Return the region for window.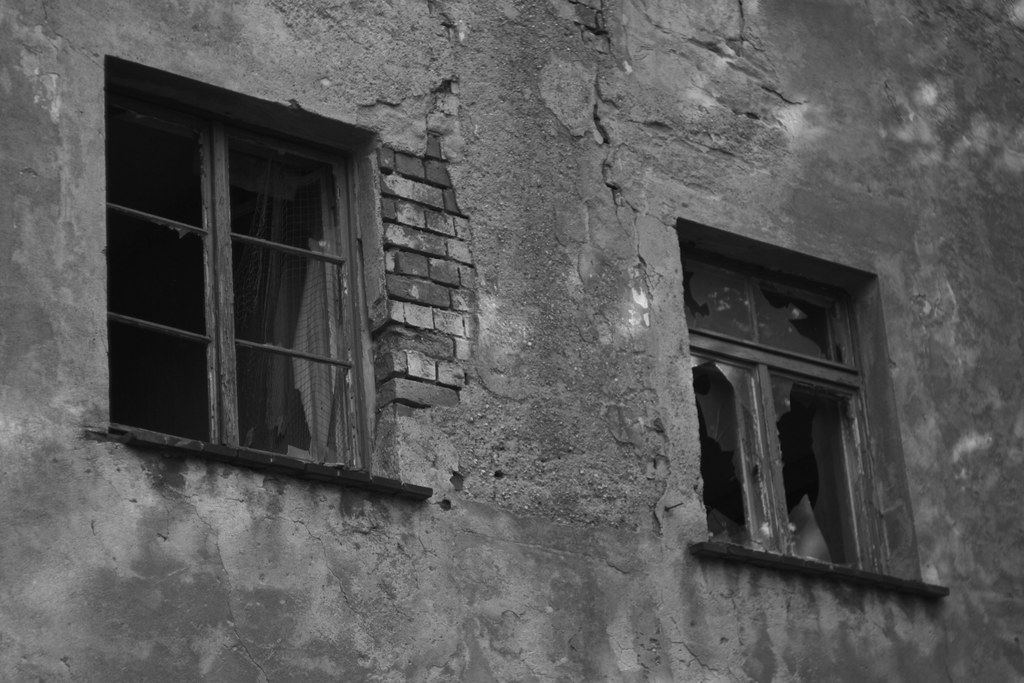
[left=85, top=51, right=371, bottom=474].
